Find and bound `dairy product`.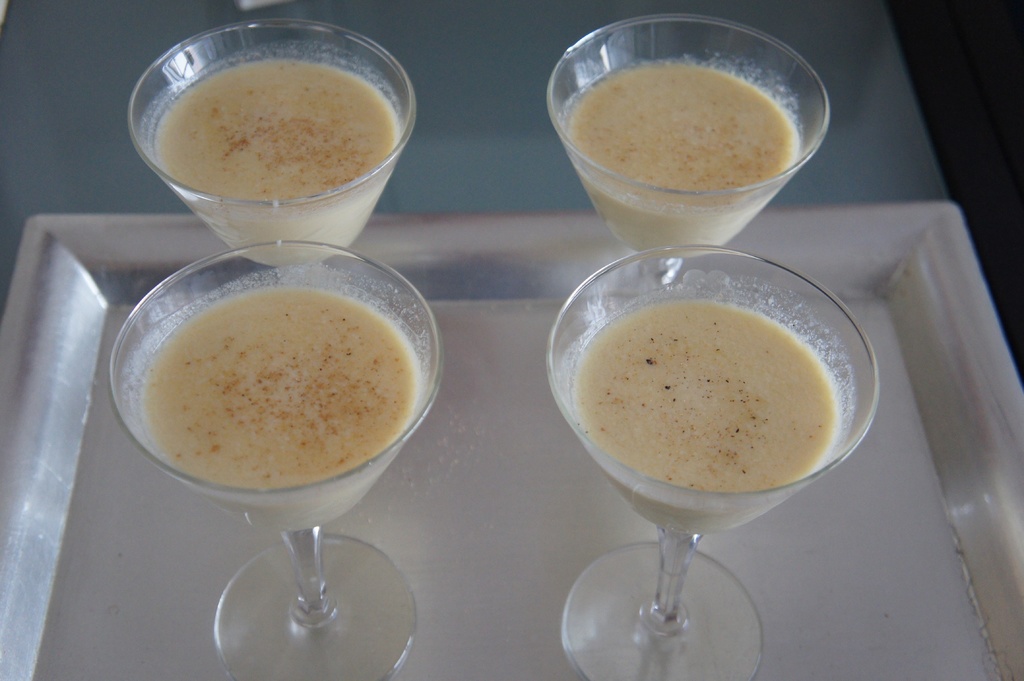
Bound: (572,276,866,506).
